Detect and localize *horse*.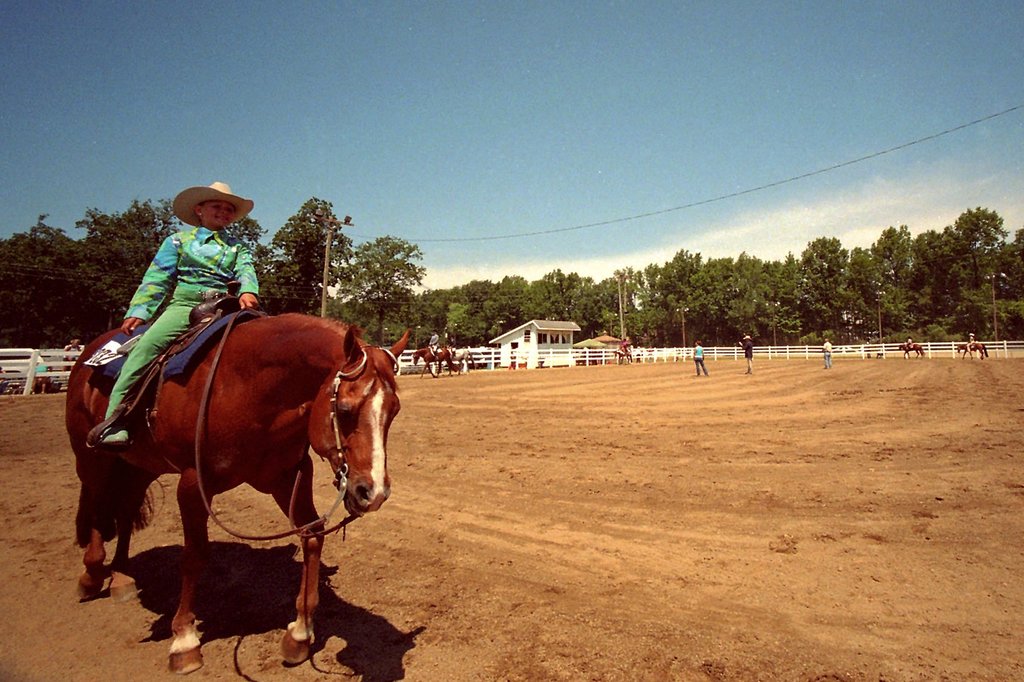
Localized at 898/345/925/361.
